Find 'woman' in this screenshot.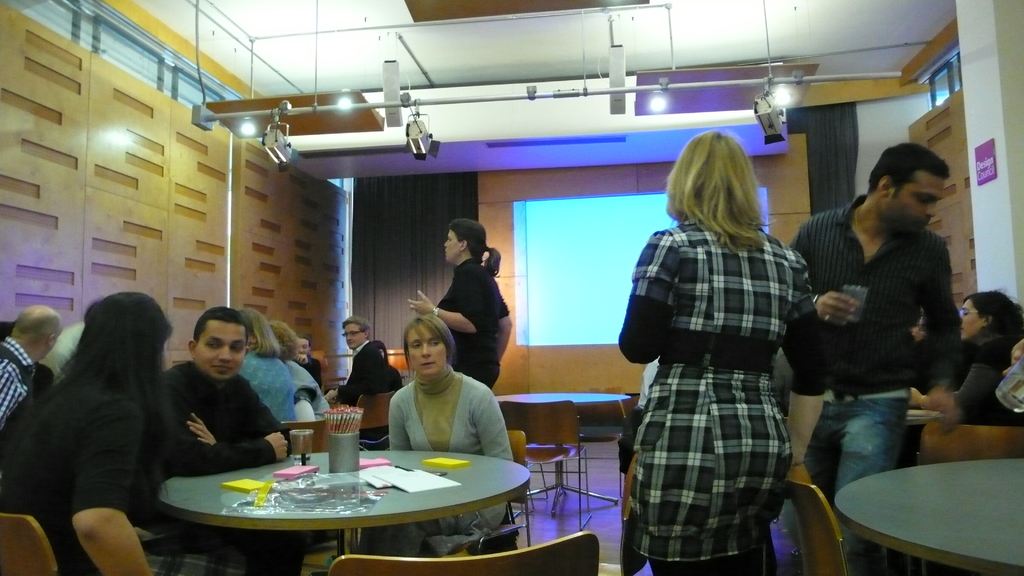
The bounding box for 'woman' is 406:216:514:396.
